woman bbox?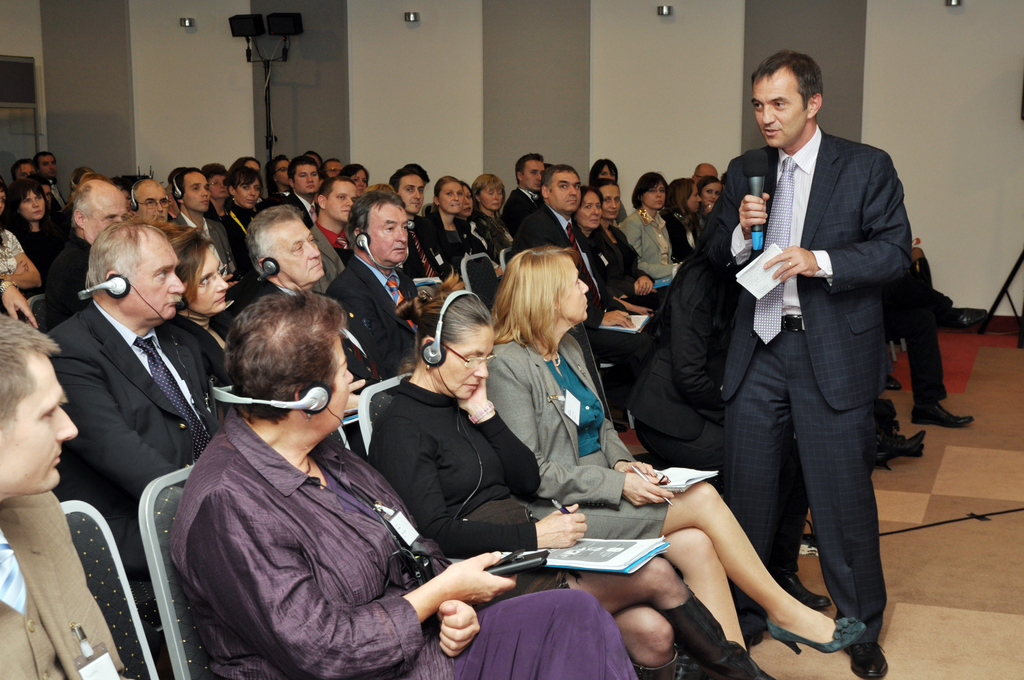
{"x1": 700, "y1": 172, "x2": 724, "y2": 225}
